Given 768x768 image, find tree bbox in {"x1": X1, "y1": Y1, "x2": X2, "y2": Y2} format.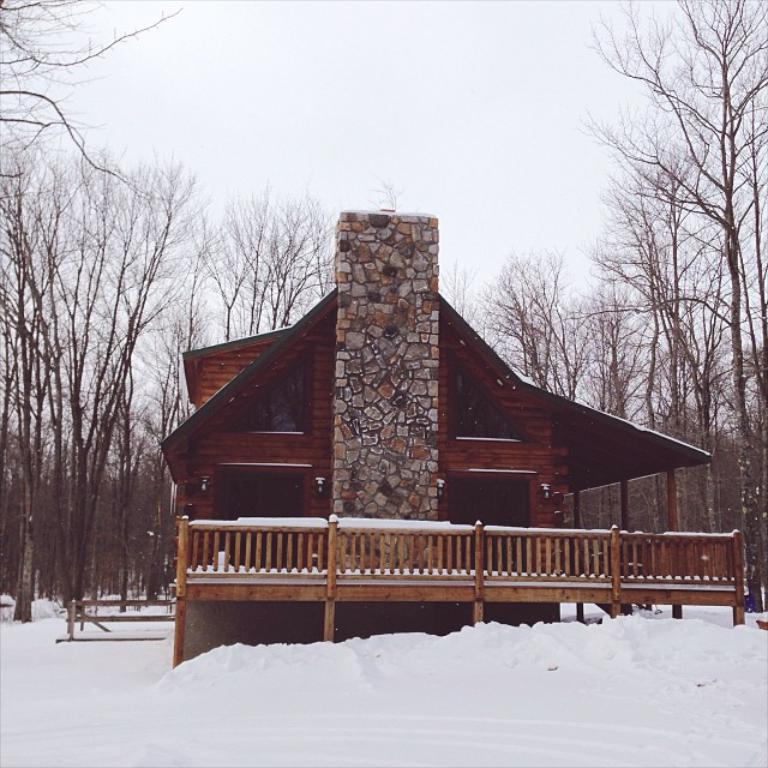
{"x1": 188, "y1": 178, "x2": 349, "y2": 368}.
